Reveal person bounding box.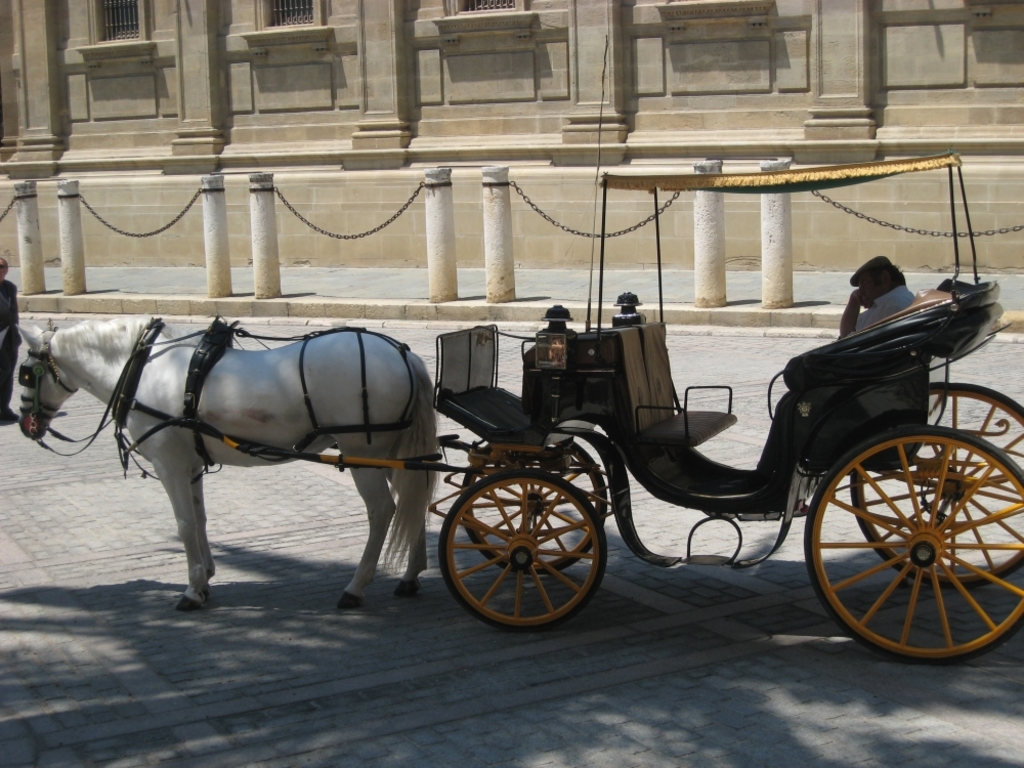
Revealed: l=714, t=257, r=915, b=490.
